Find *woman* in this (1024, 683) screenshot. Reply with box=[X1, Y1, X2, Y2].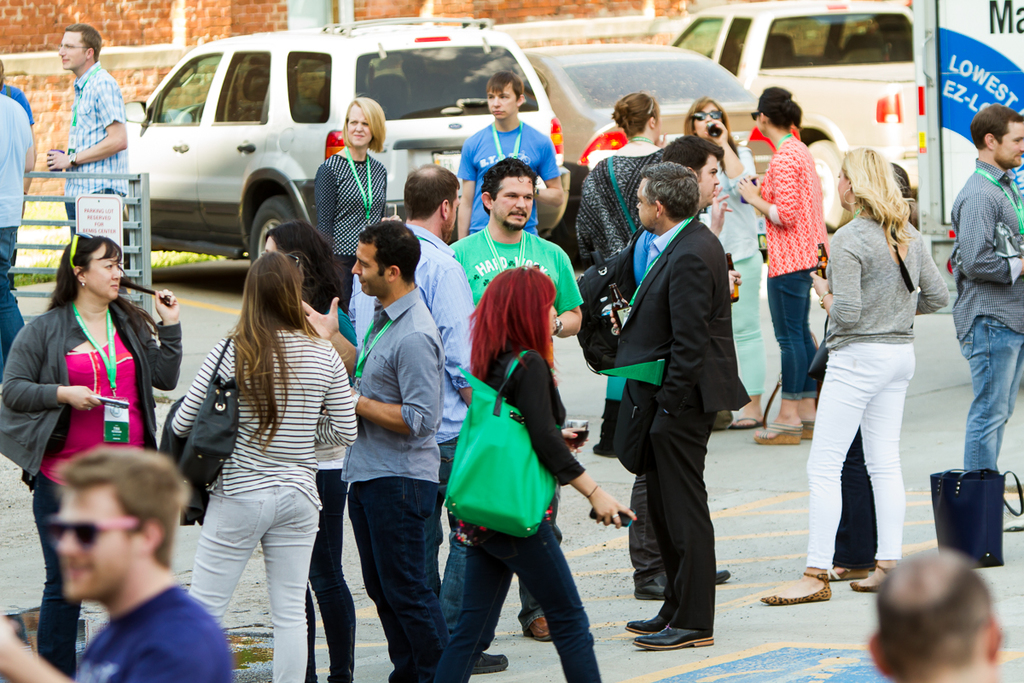
box=[431, 261, 637, 682].
